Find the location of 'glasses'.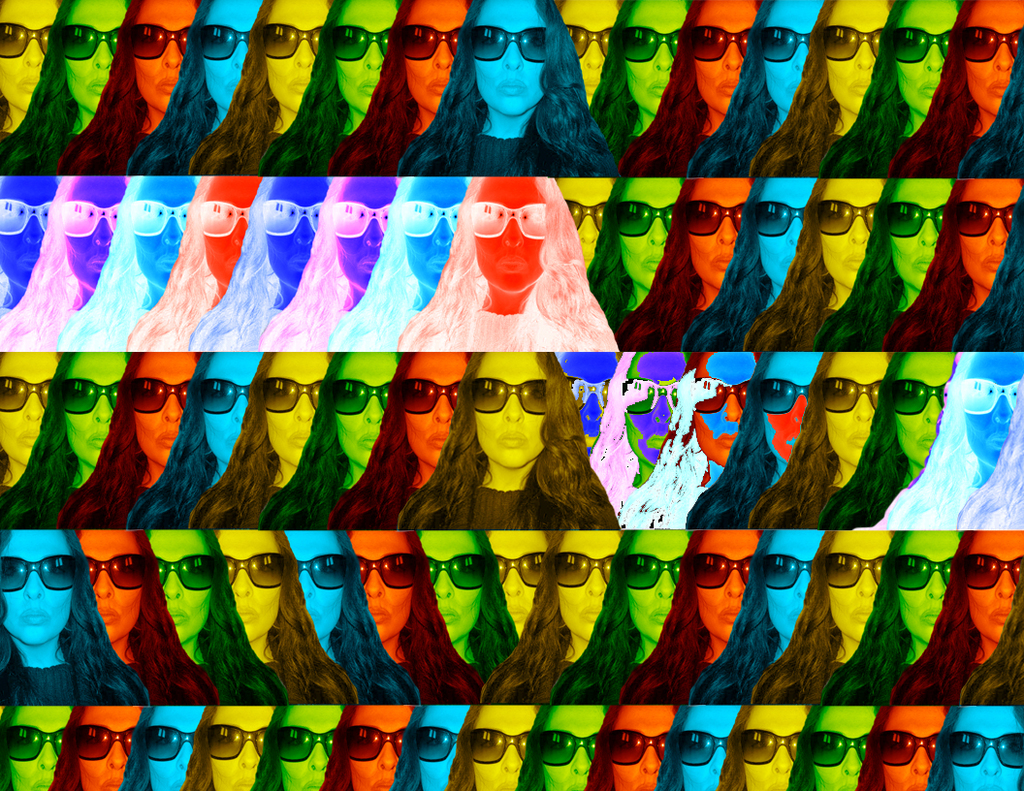
Location: 616,26,681,63.
